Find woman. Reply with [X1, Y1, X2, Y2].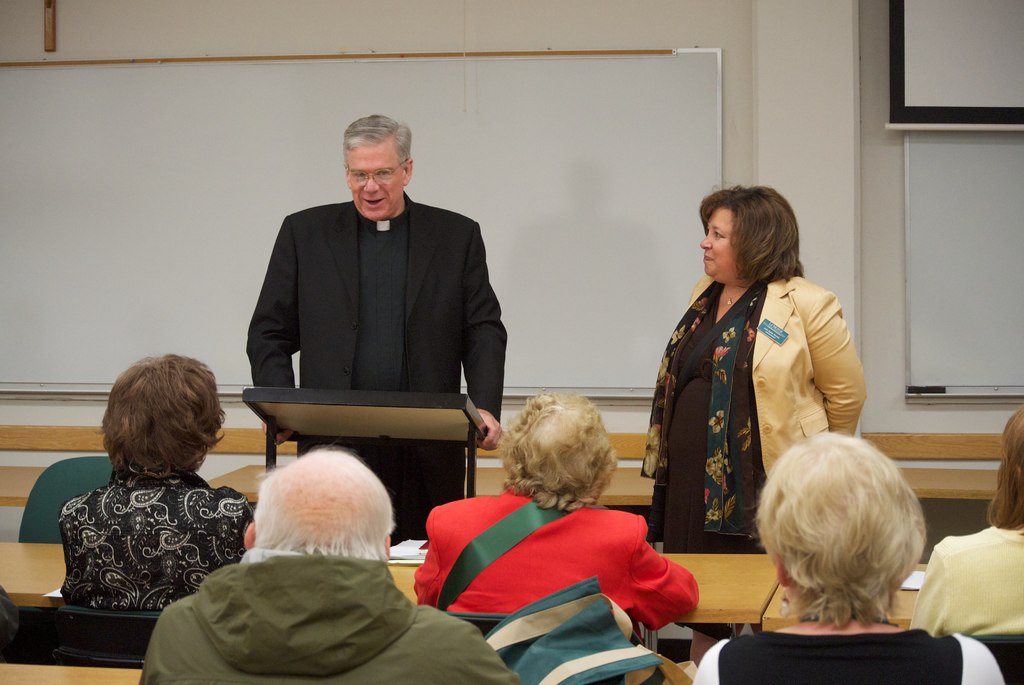
[910, 410, 1023, 638].
